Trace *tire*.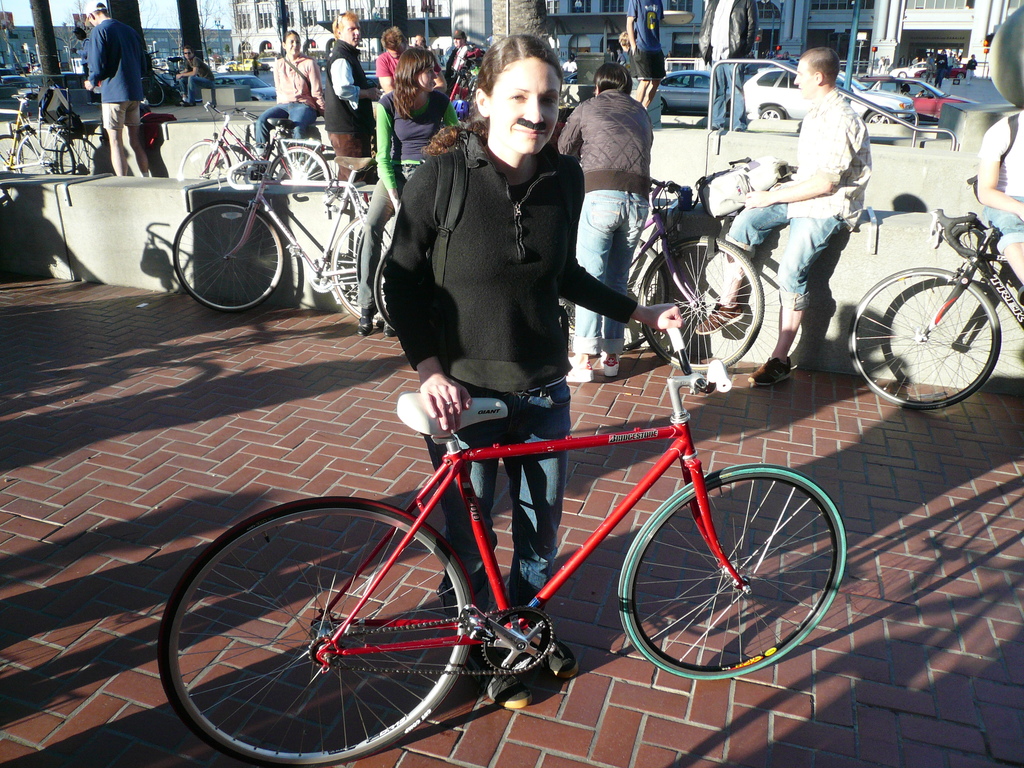
Traced to 0, 133, 44, 174.
